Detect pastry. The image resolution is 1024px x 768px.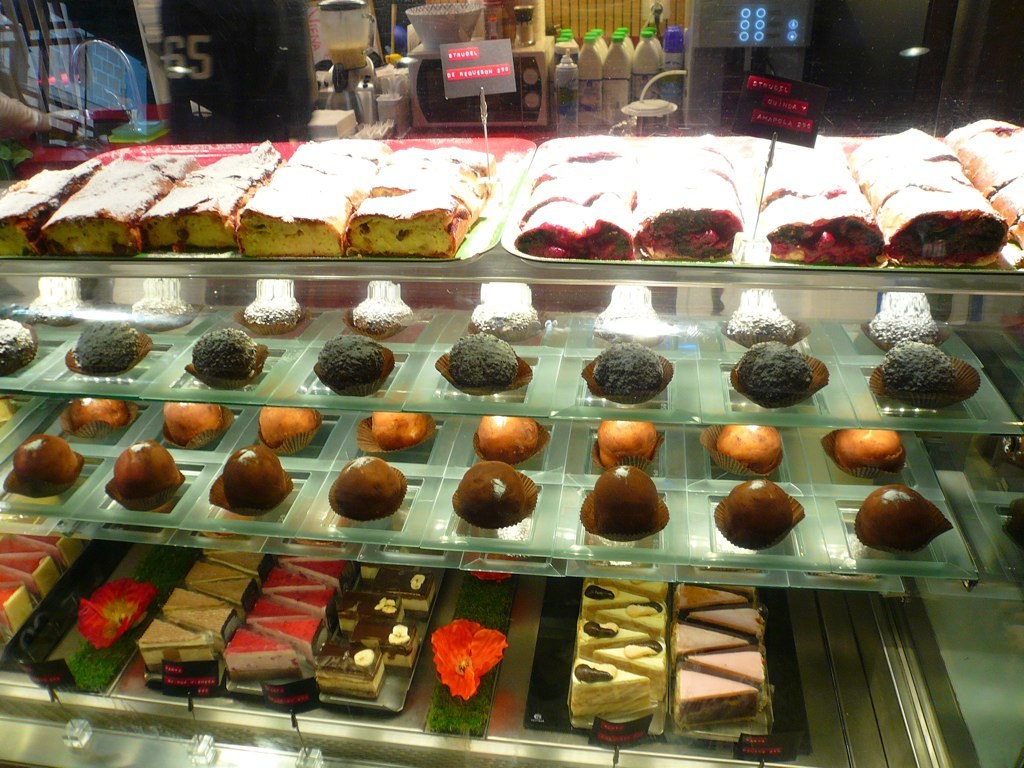
bbox=(594, 285, 670, 351).
